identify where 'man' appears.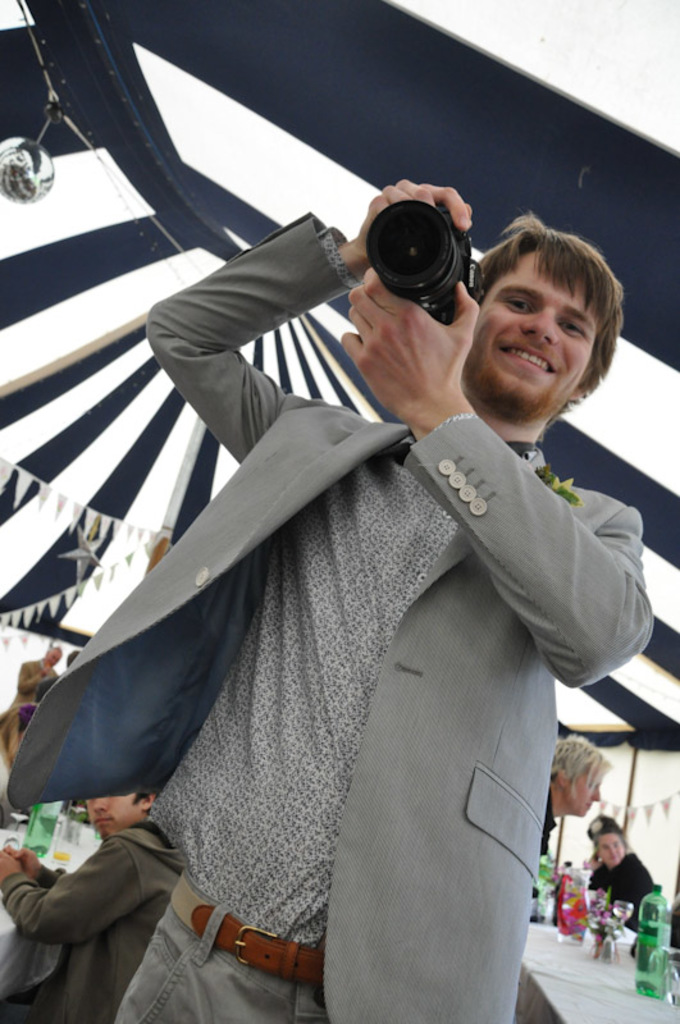
Appears at Rect(534, 730, 608, 864).
